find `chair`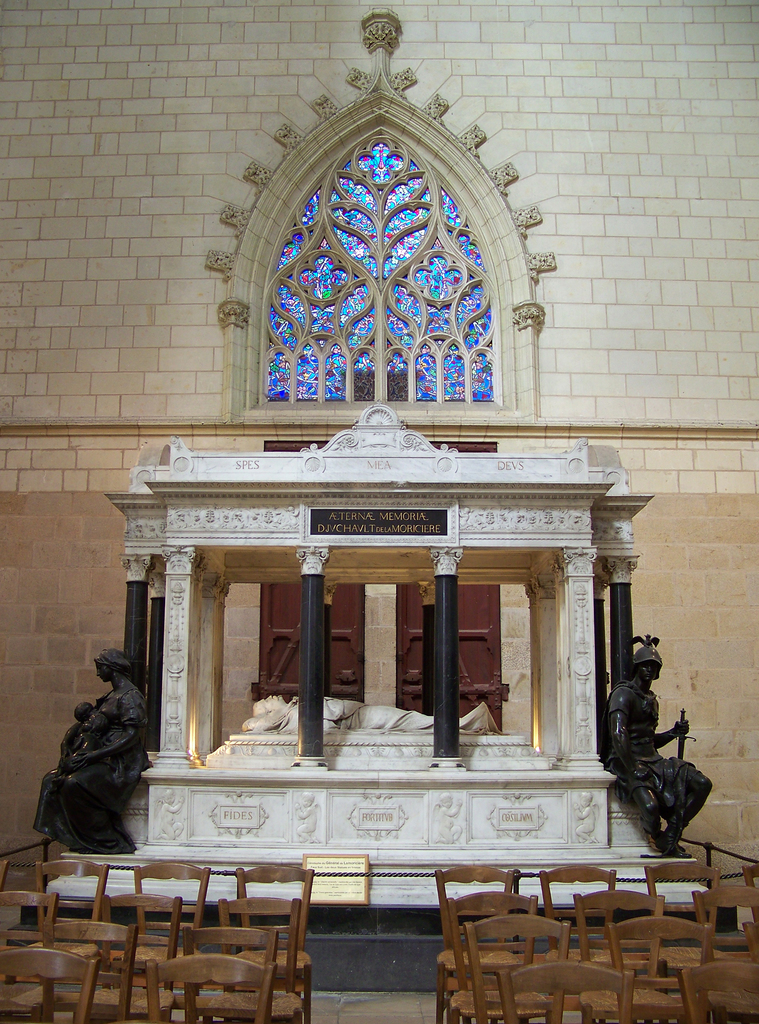
[left=743, top=922, right=758, bottom=960]
